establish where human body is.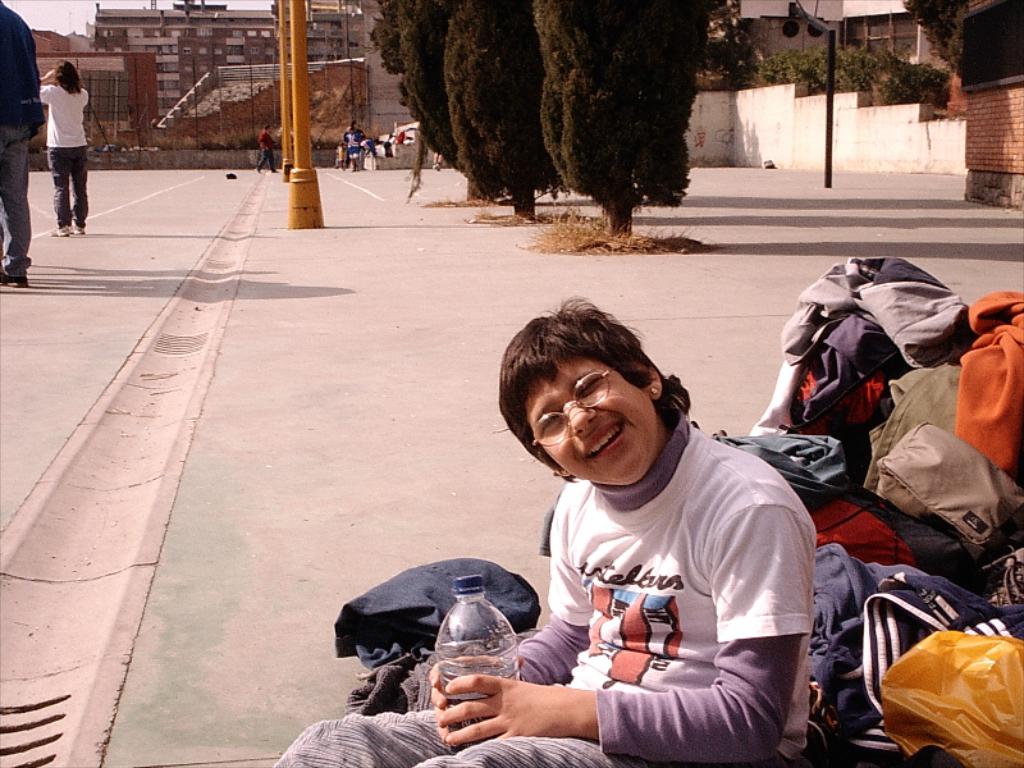
Established at (left=380, top=268, right=854, bottom=767).
